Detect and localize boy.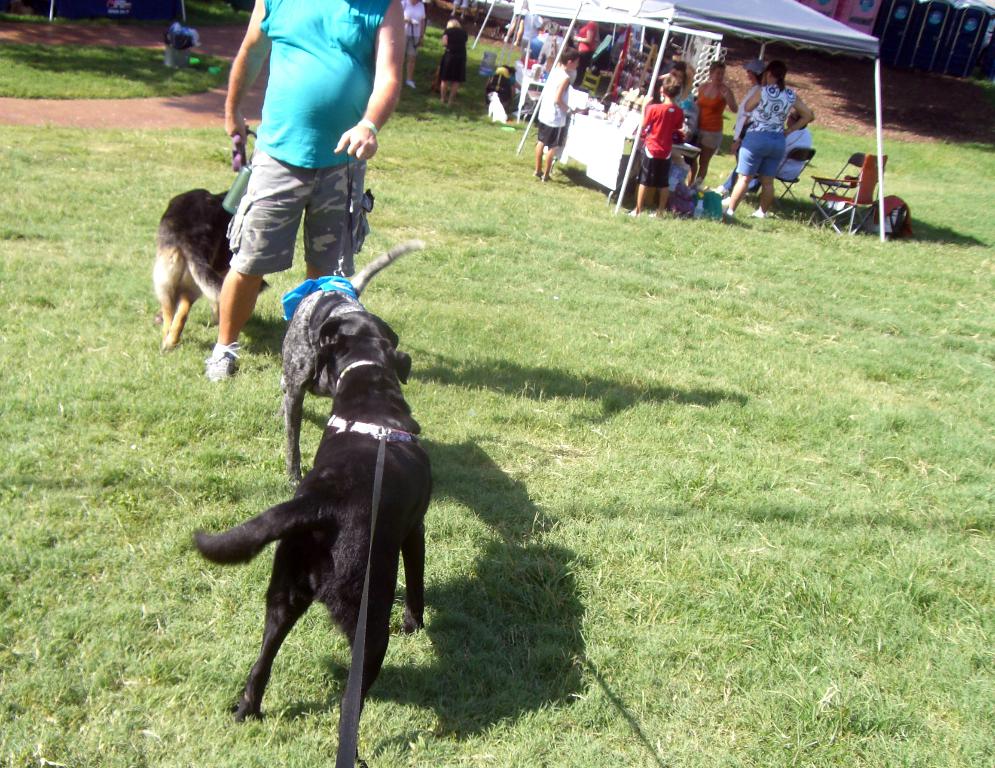
Localized at x1=530, y1=49, x2=578, y2=183.
